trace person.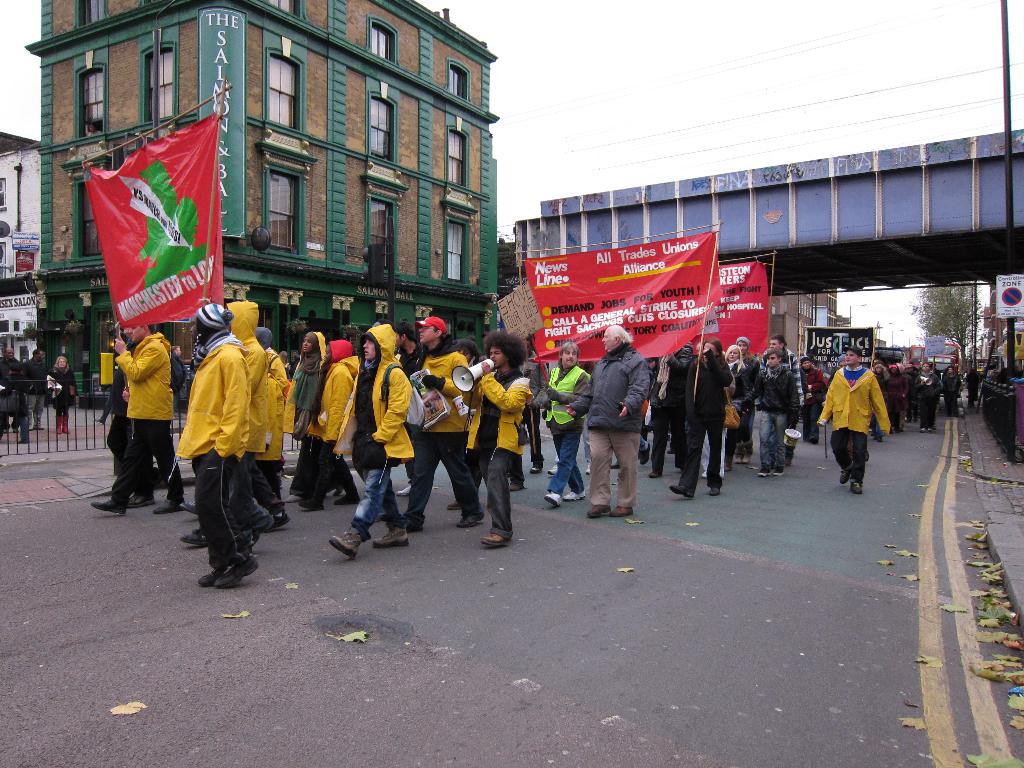
Traced to BBox(833, 338, 896, 503).
